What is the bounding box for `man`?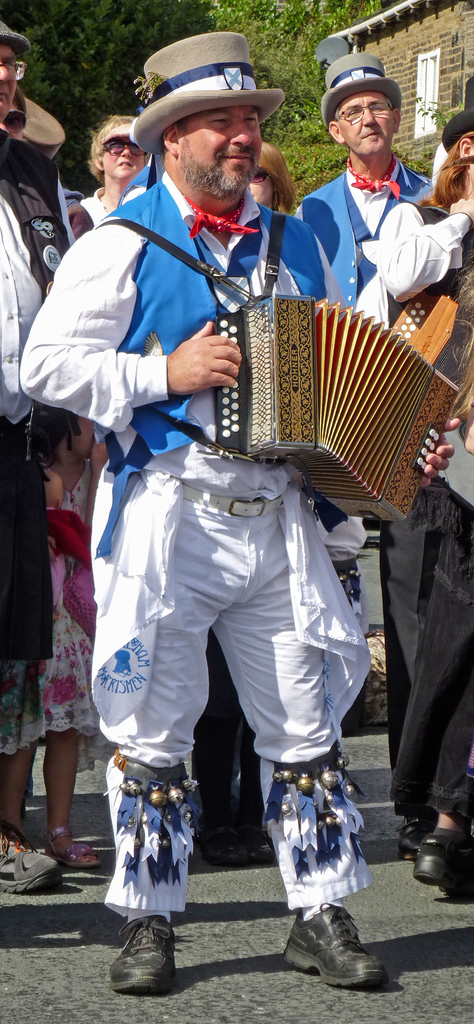
295/54/439/557.
